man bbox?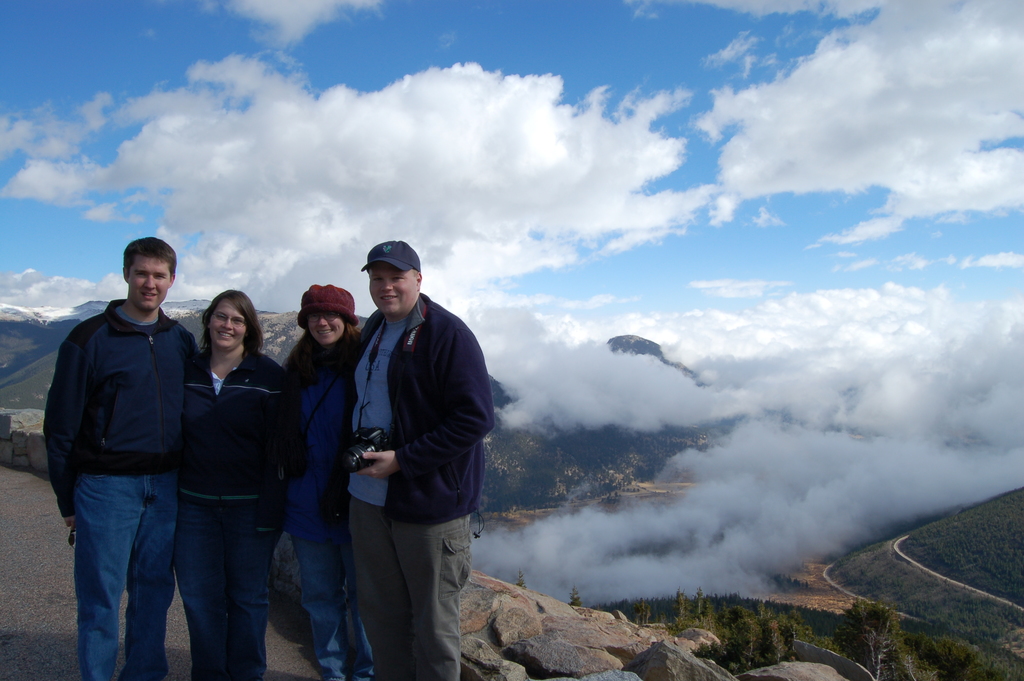
(330,233,486,680)
